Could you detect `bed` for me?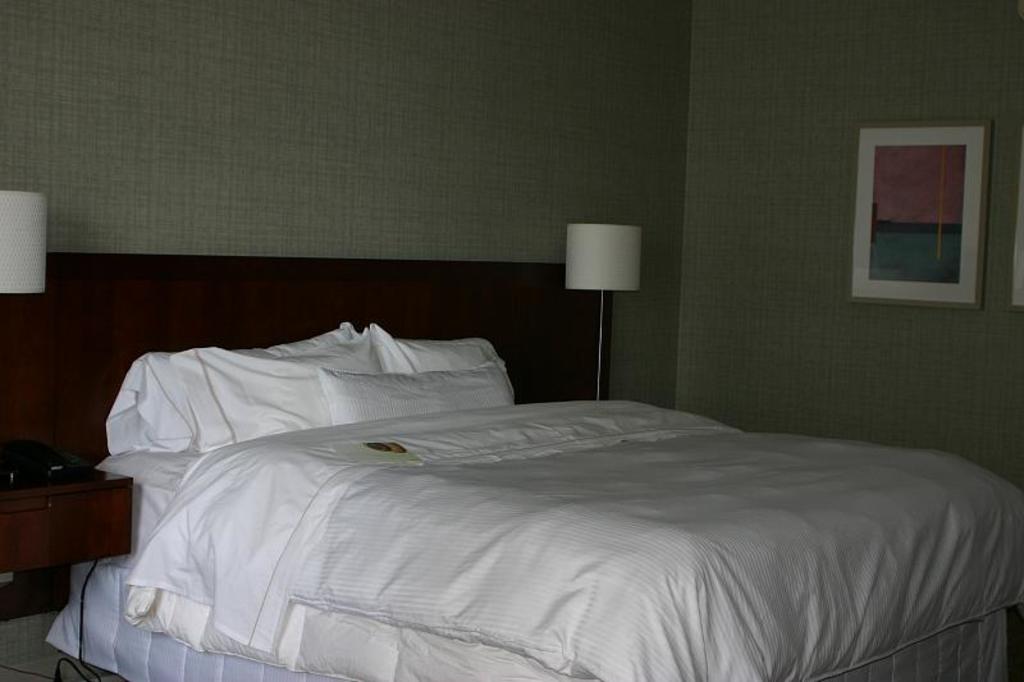
Detection result: l=45, t=255, r=1023, b=678.
